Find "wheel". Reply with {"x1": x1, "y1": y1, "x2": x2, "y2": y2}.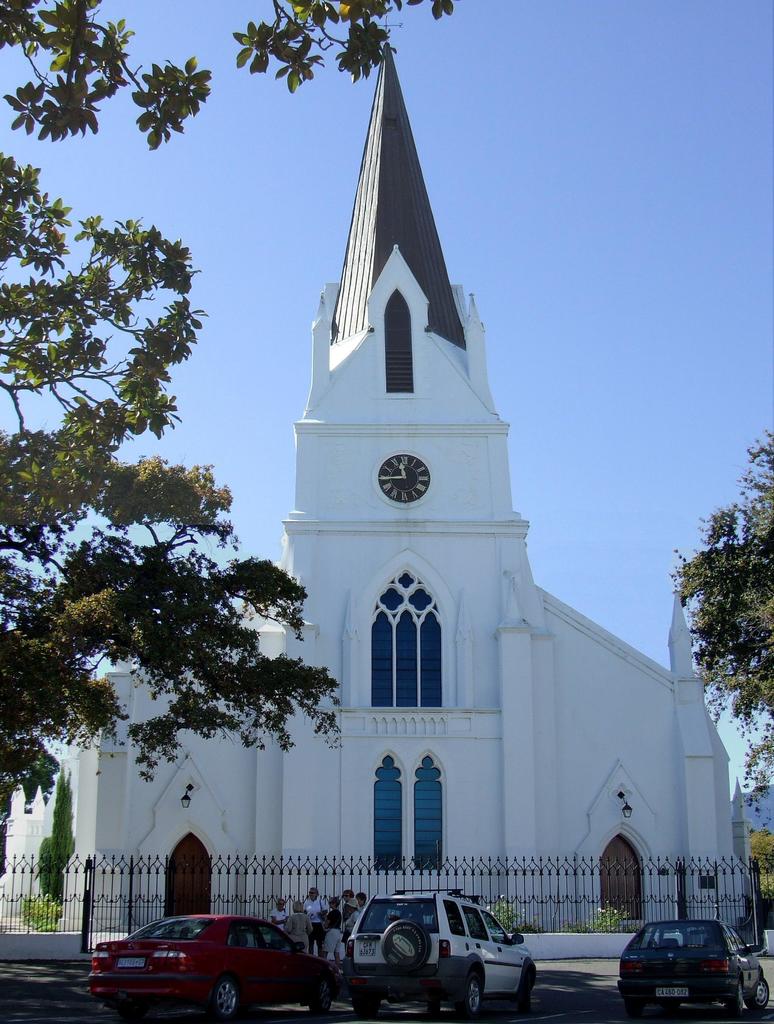
{"x1": 516, "y1": 965, "x2": 532, "y2": 1014}.
